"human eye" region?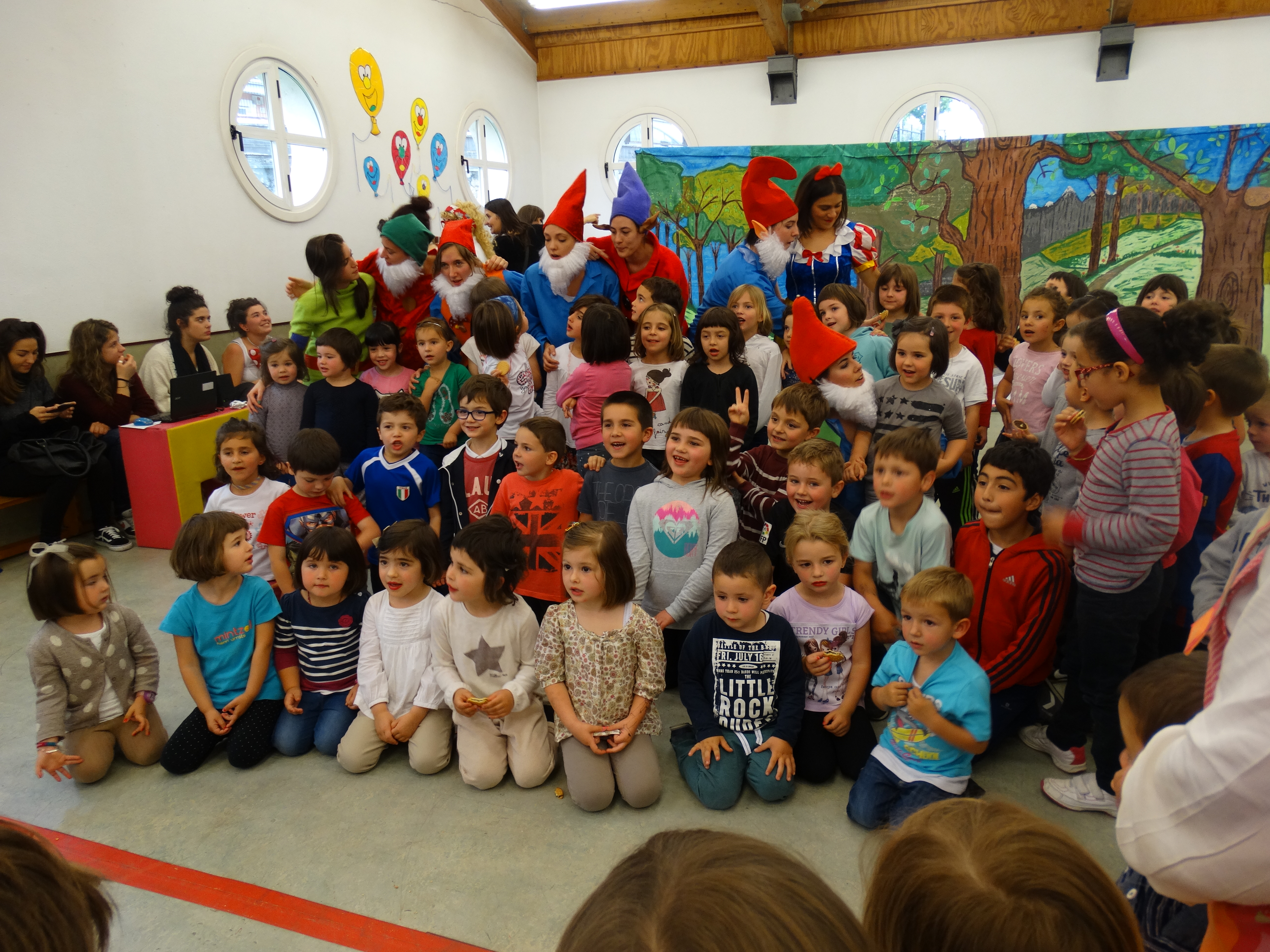
locate(134, 58, 135, 60)
